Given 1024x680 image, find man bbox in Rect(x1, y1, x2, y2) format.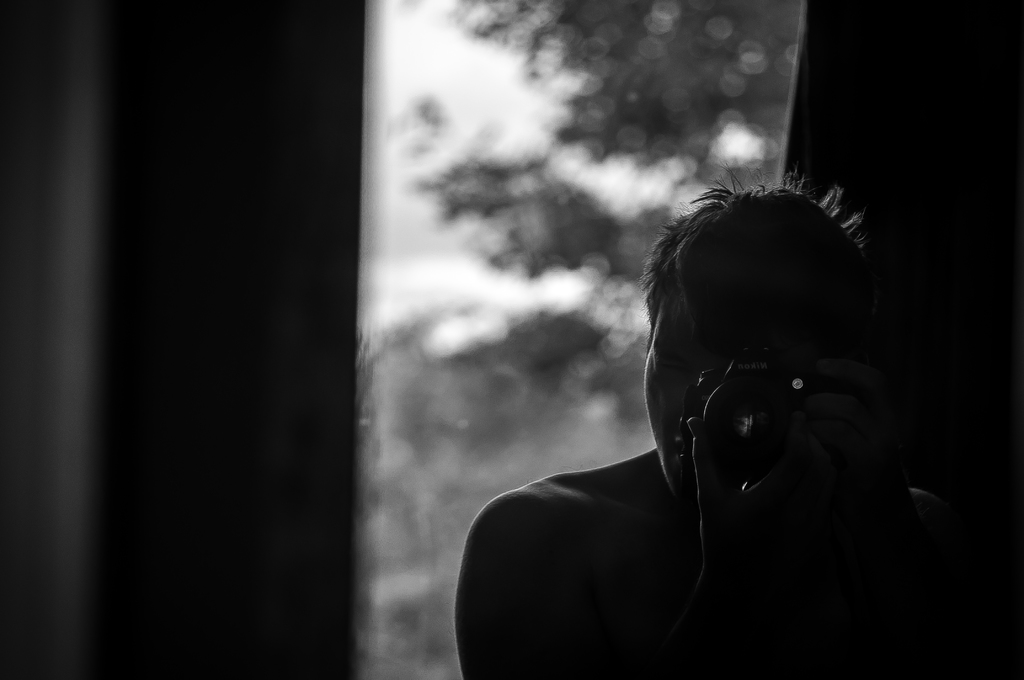
Rect(383, 118, 956, 679).
